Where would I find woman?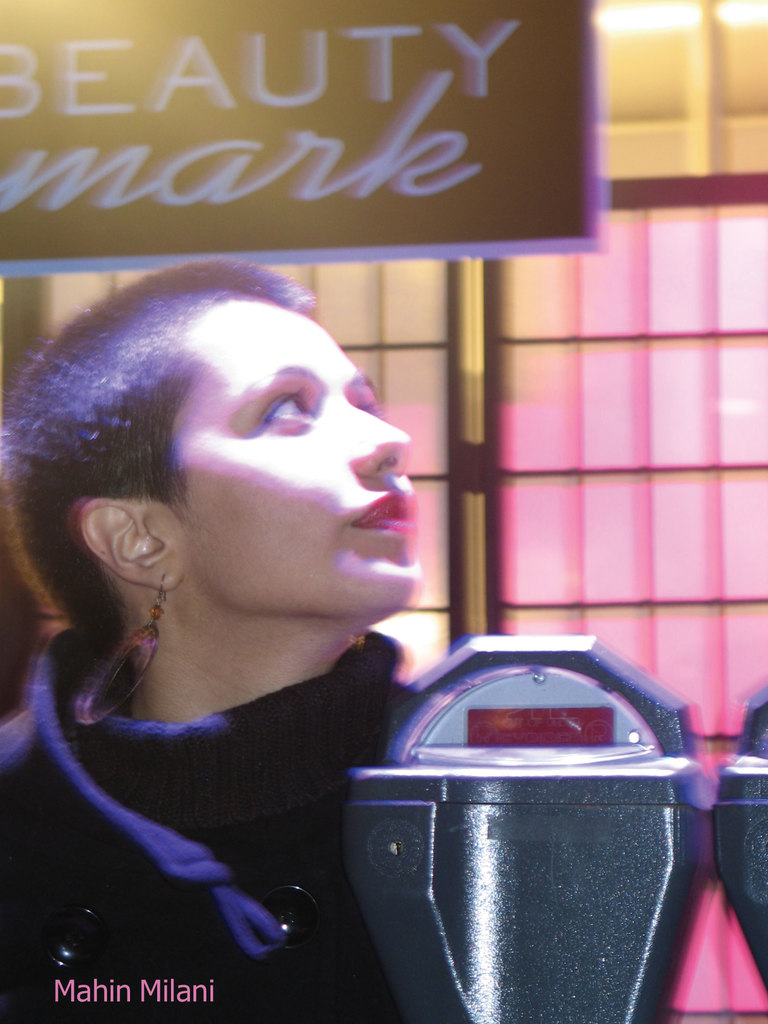
At <box>0,248,425,1023</box>.
